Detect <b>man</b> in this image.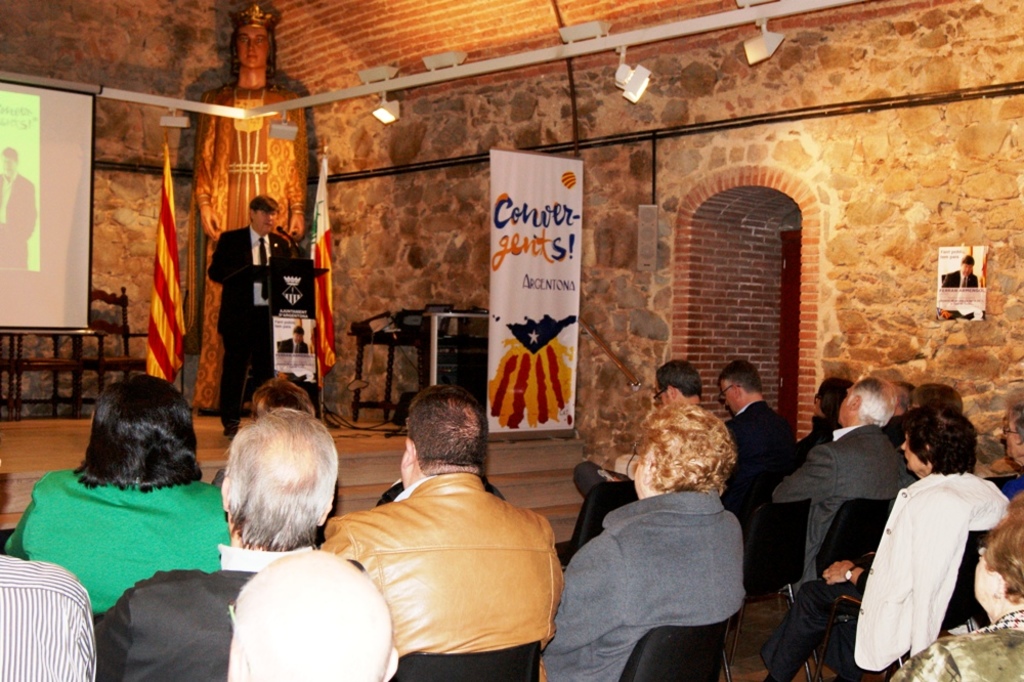
Detection: (x1=557, y1=352, x2=722, y2=562).
